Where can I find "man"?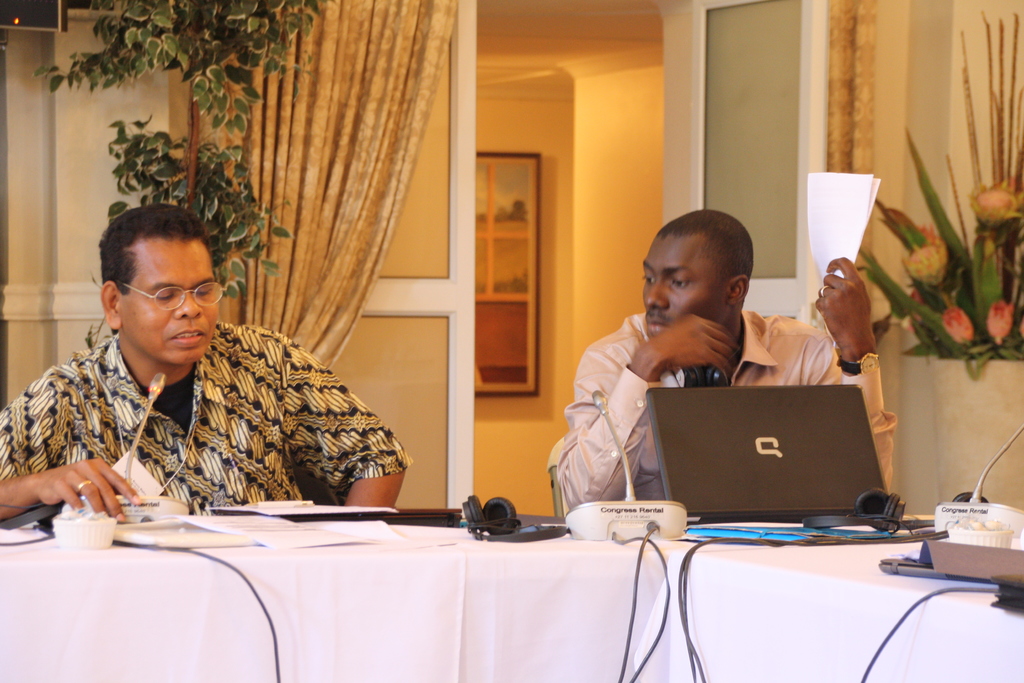
You can find it at 13/214/382/529.
